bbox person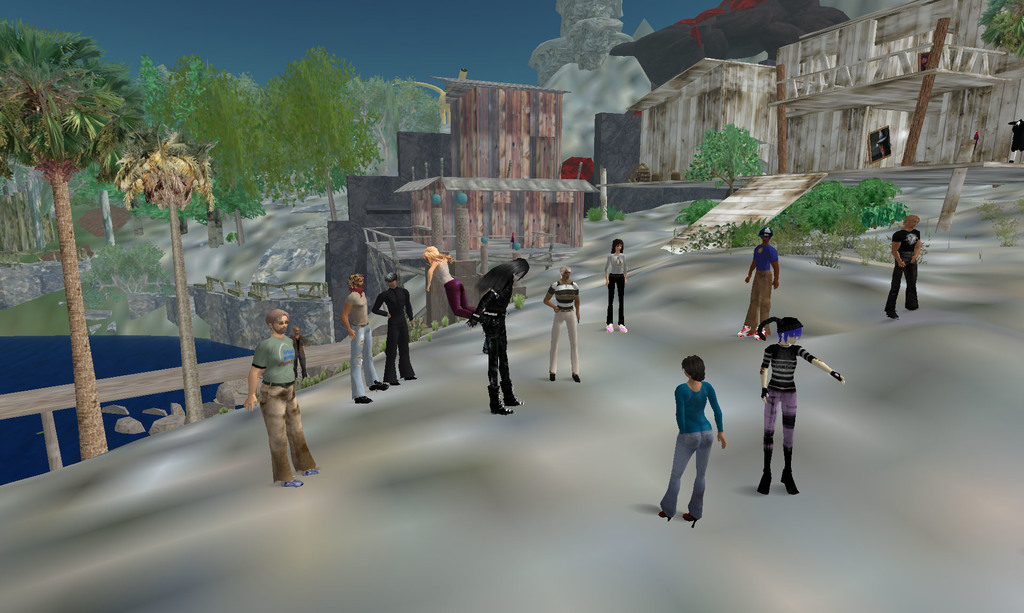
bbox=(660, 350, 728, 528)
